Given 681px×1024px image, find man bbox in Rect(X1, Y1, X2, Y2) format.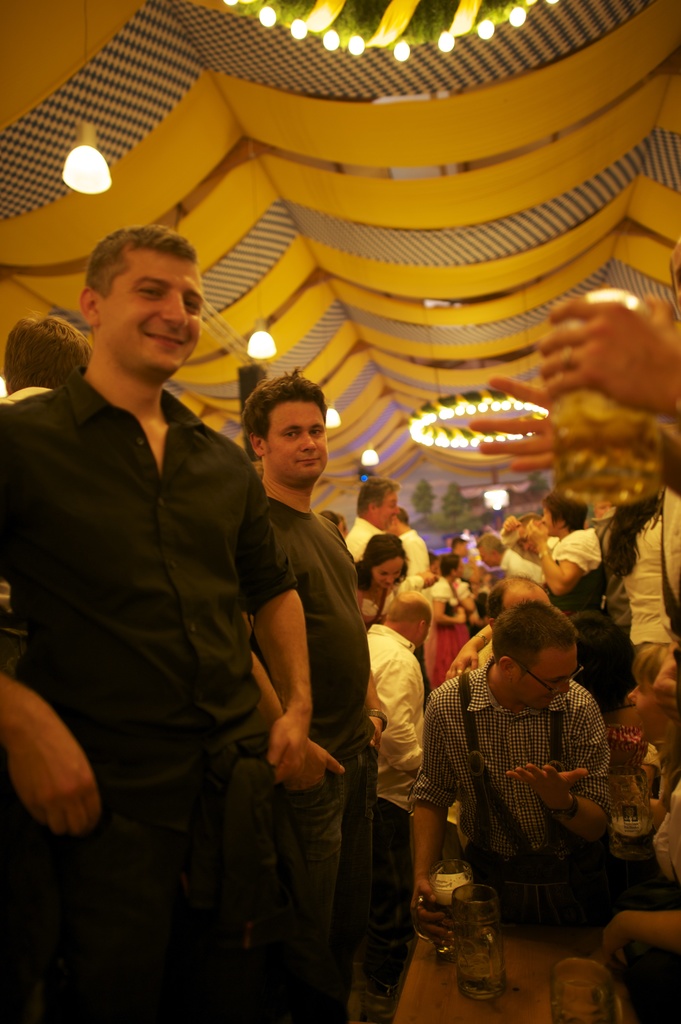
Rect(410, 602, 616, 950).
